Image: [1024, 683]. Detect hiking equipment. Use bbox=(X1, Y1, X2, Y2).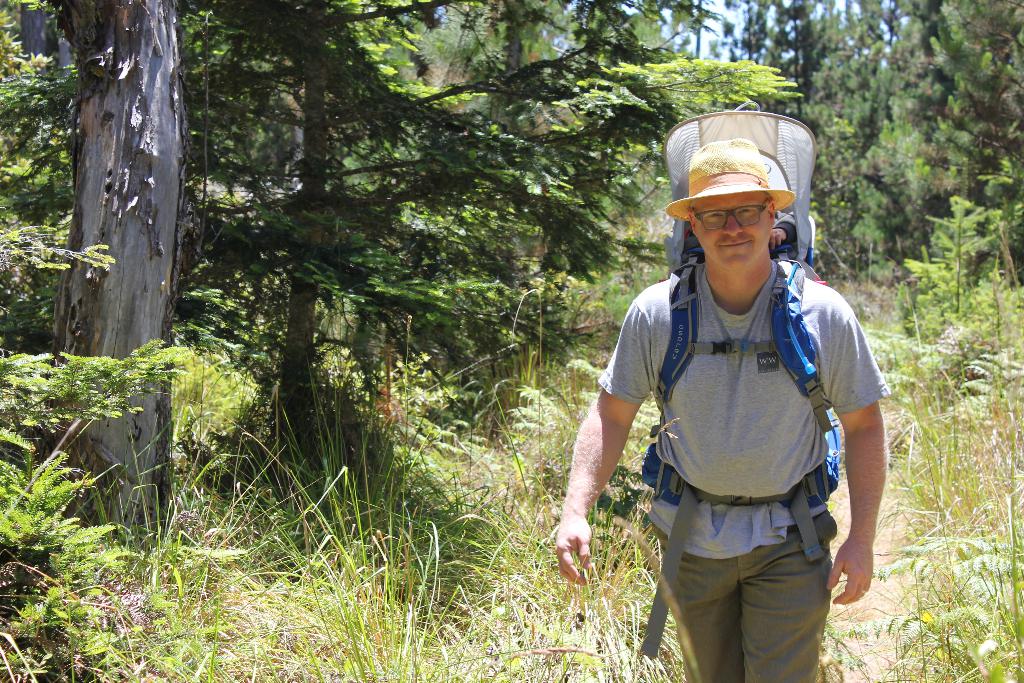
bbox=(644, 109, 838, 662).
